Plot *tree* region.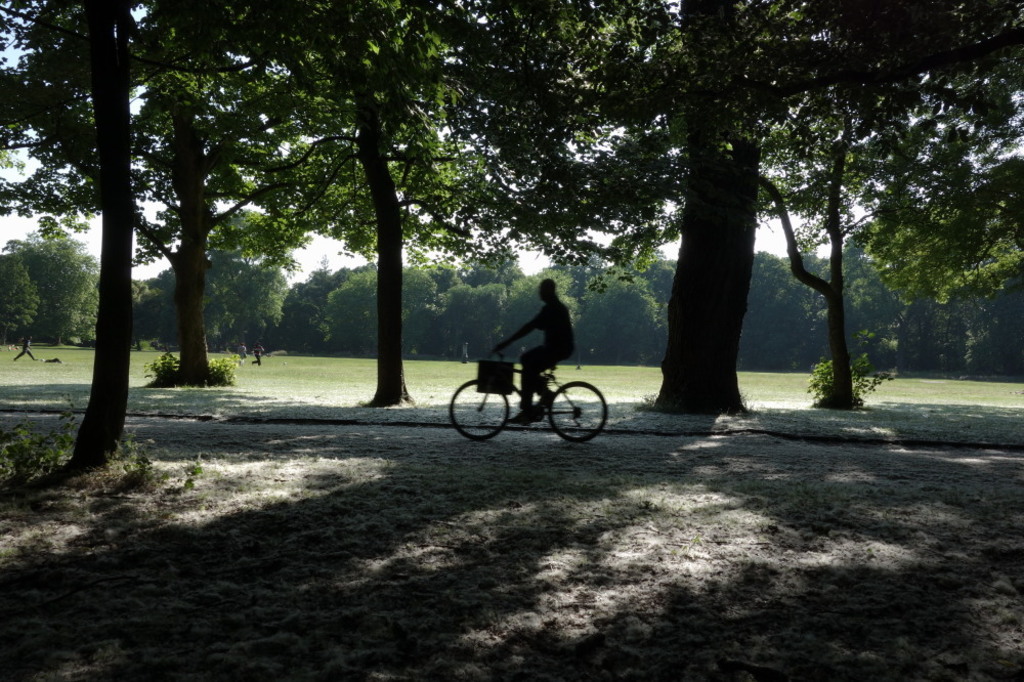
Plotted at <bbox>813, 235, 916, 372</bbox>.
